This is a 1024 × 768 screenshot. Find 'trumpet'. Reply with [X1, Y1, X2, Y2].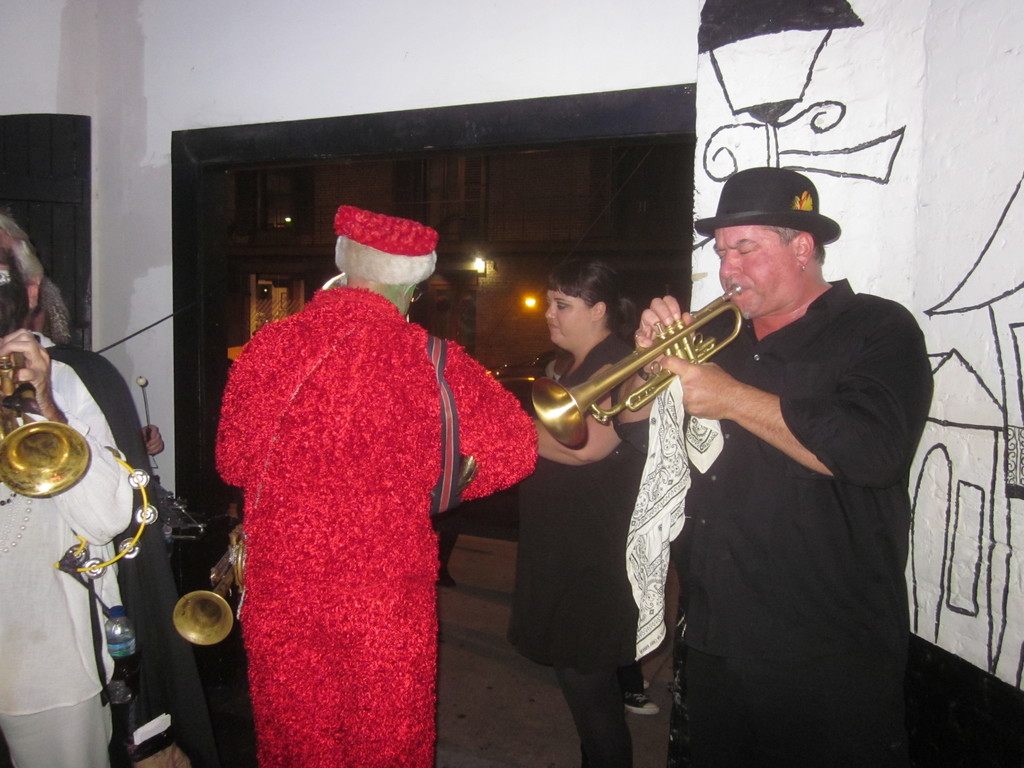
[532, 283, 742, 447].
